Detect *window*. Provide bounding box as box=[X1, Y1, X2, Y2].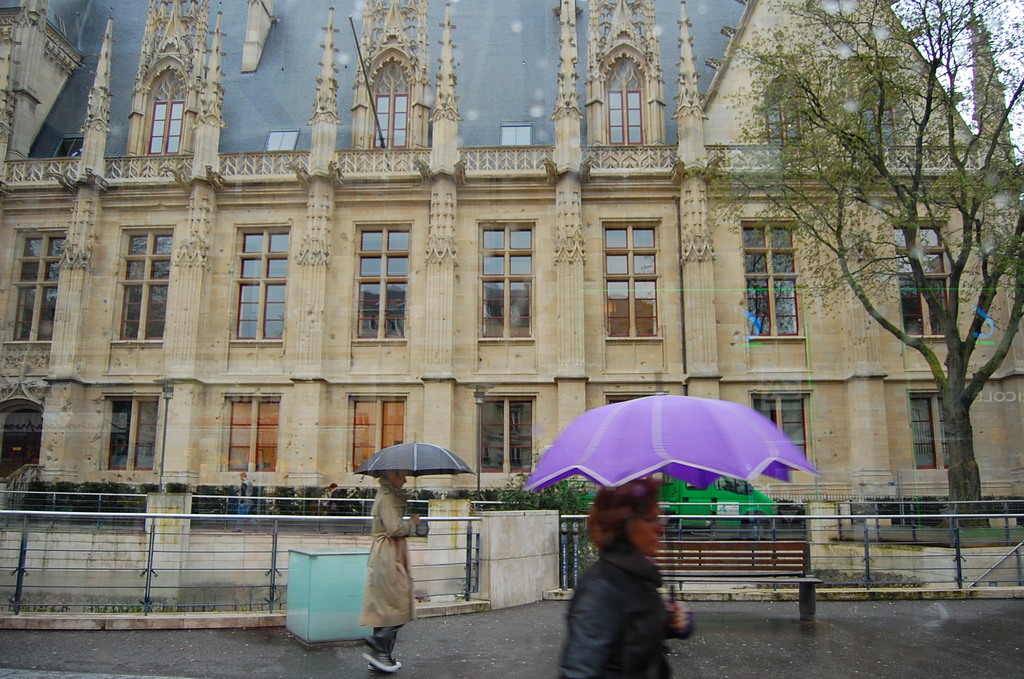
box=[268, 127, 299, 150].
